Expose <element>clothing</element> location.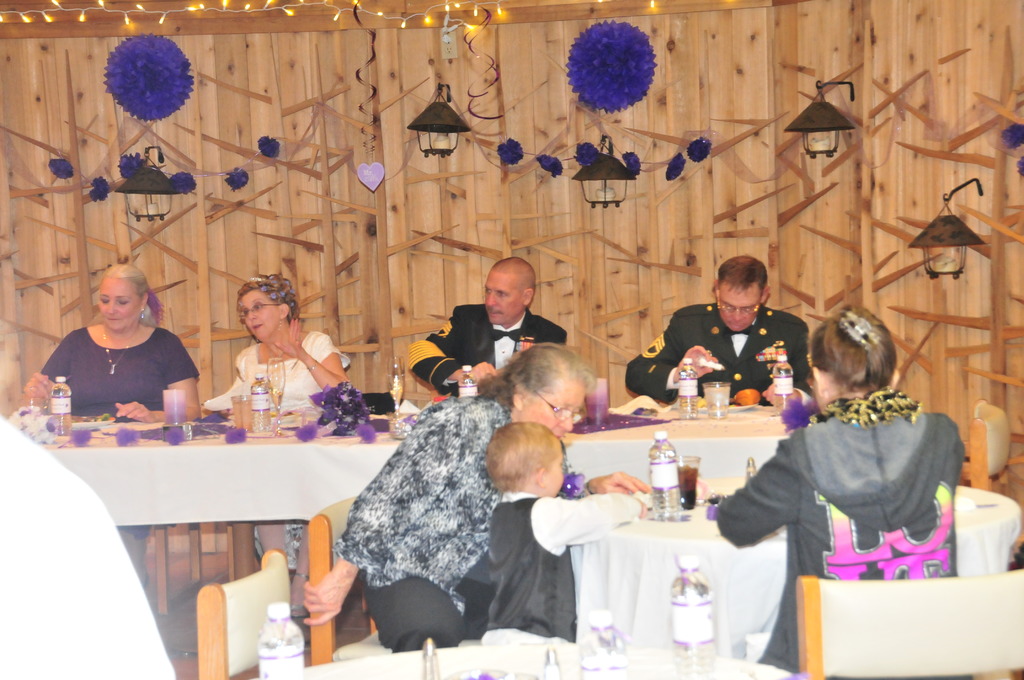
Exposed at box=[736, 376, 975, 622].
